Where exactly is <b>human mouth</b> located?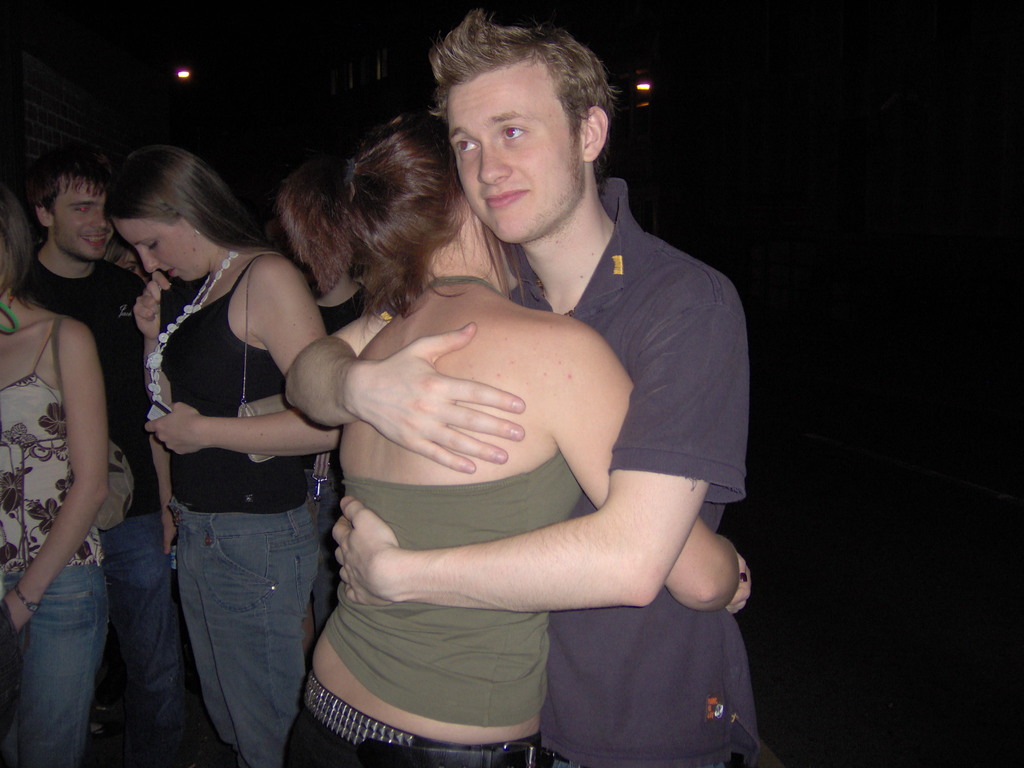
Its bounding box is <box>166,270,177,282</box>.
